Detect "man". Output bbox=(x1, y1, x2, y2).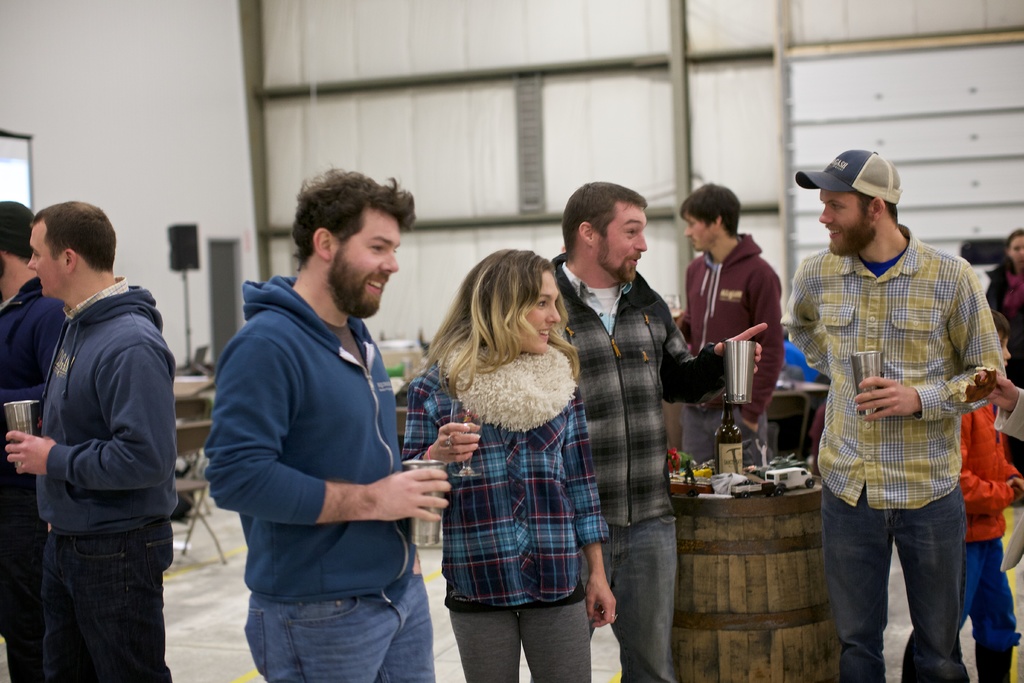
bbox=(1, 197, 176, 682).
